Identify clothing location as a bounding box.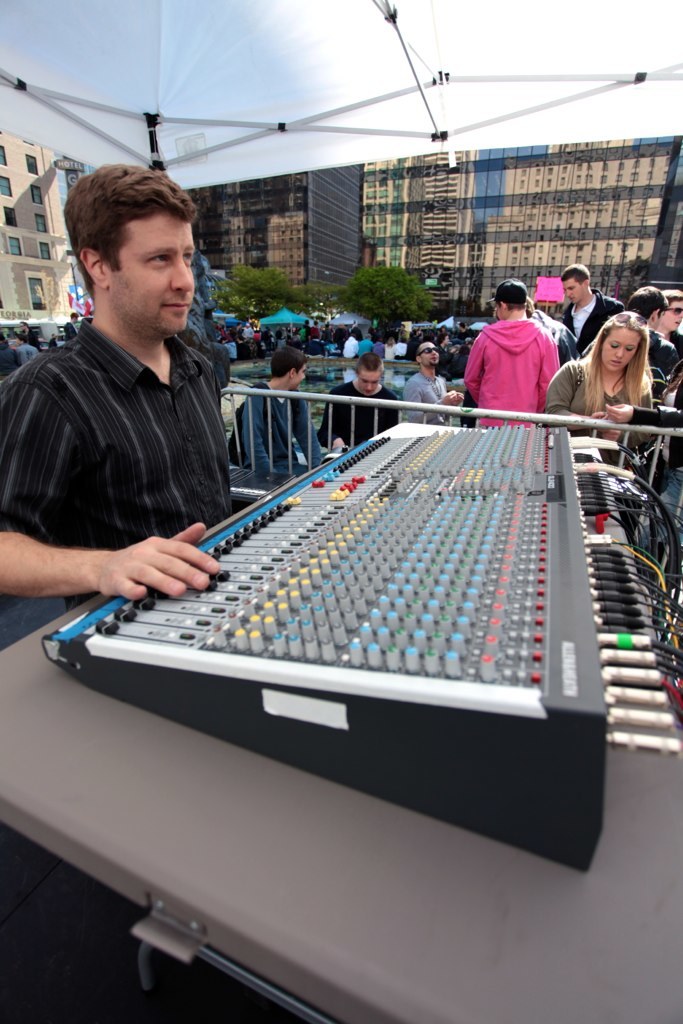
left=234, top=388, right=312, bottom=487.
